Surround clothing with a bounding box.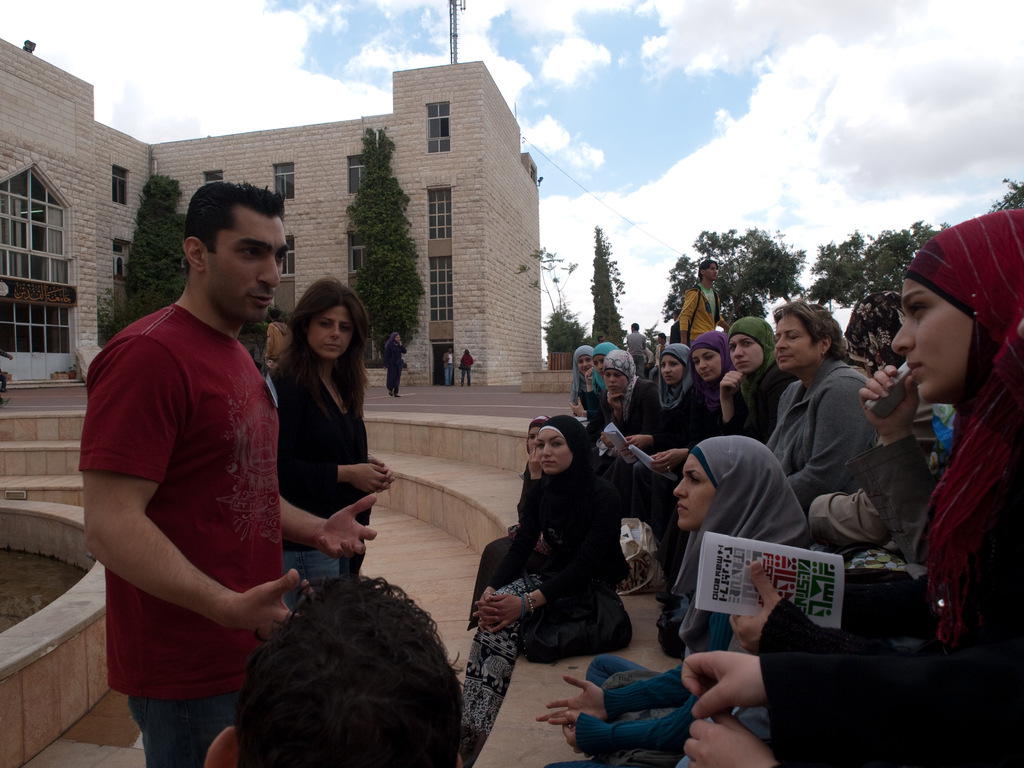
673/284/733/343.
